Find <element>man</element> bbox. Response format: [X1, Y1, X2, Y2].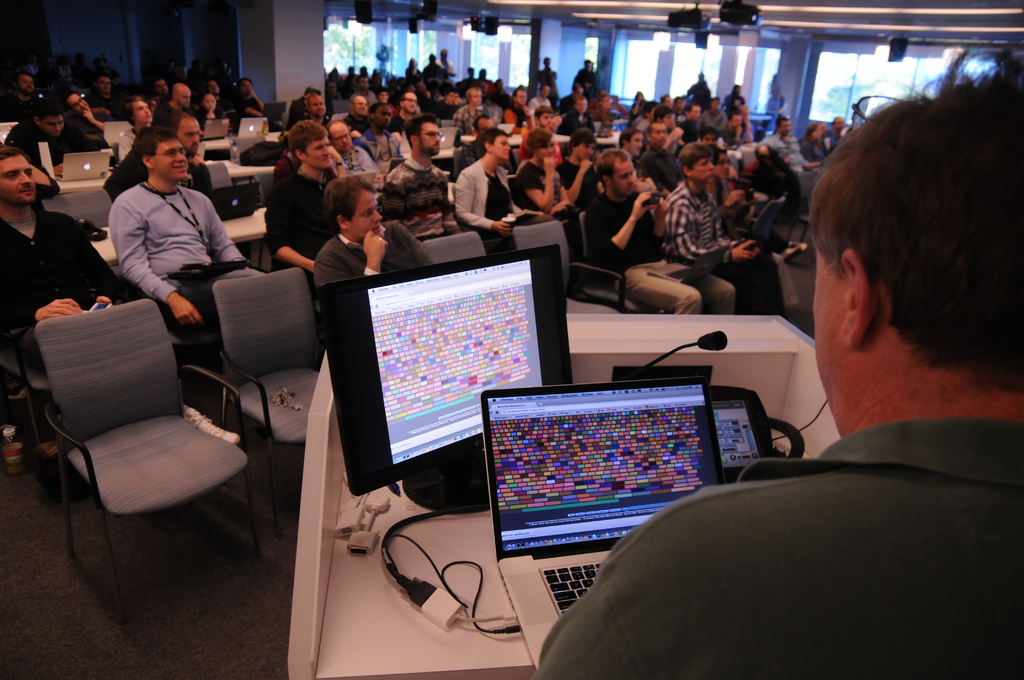
[317, 178, 433, 271].
